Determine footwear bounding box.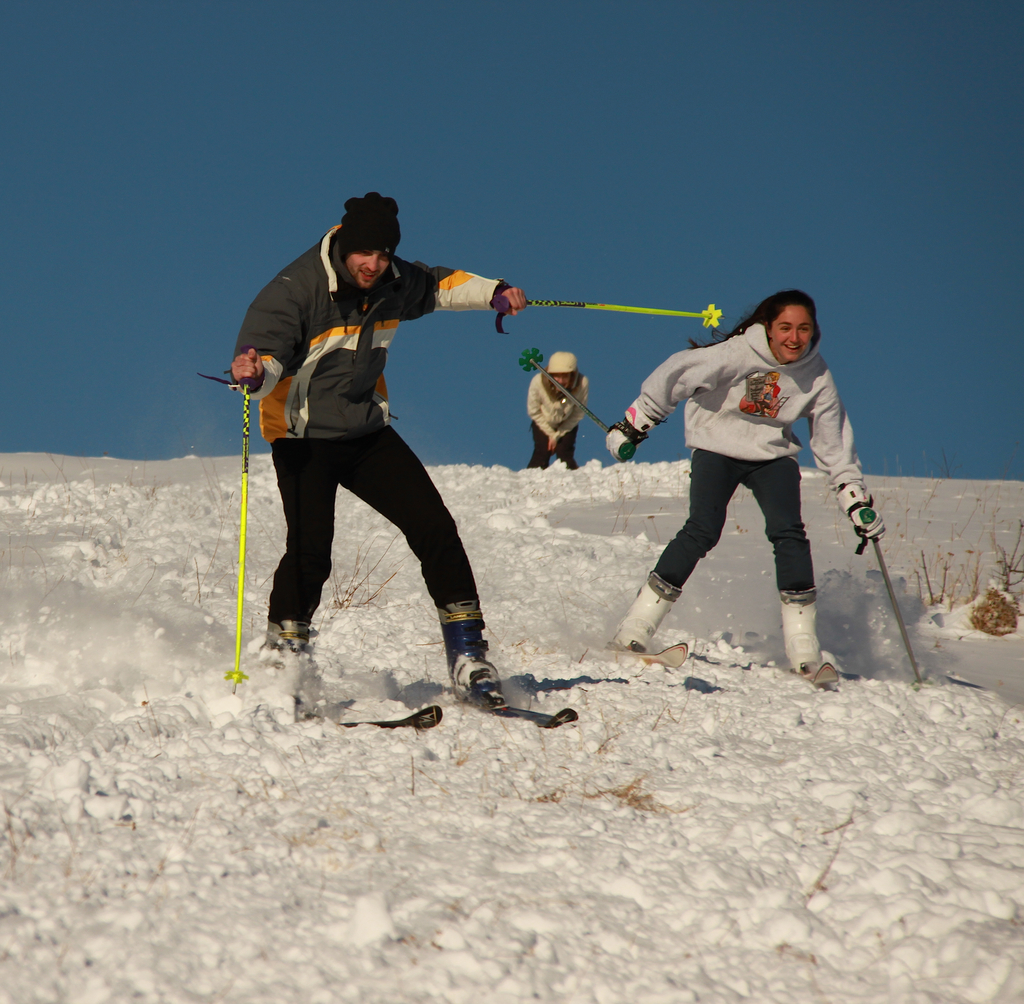
Determined: (609,573,683,652).
